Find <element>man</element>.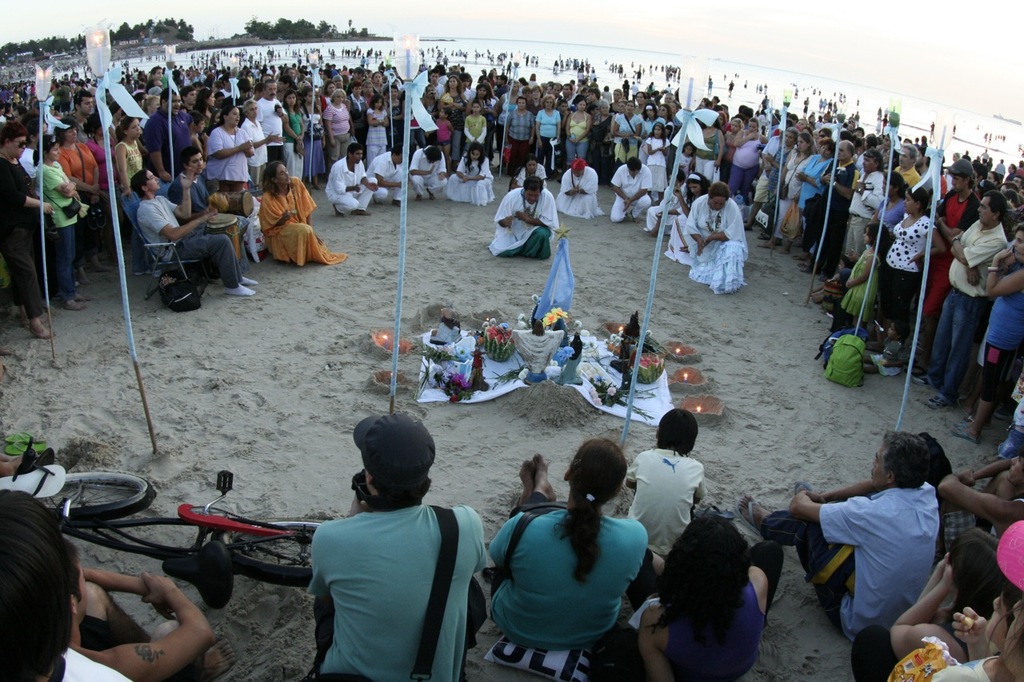
<region>958, 221, 1023, 442</region>.
